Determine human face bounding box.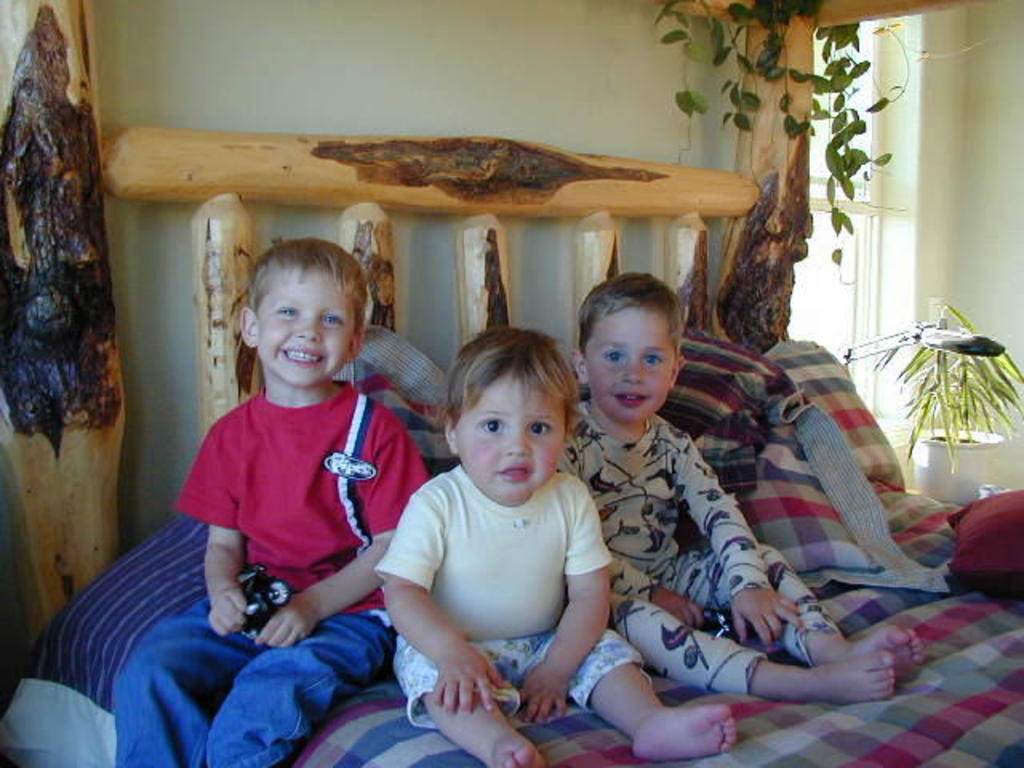
Determined: select_region(256, 274, 354, 390).
